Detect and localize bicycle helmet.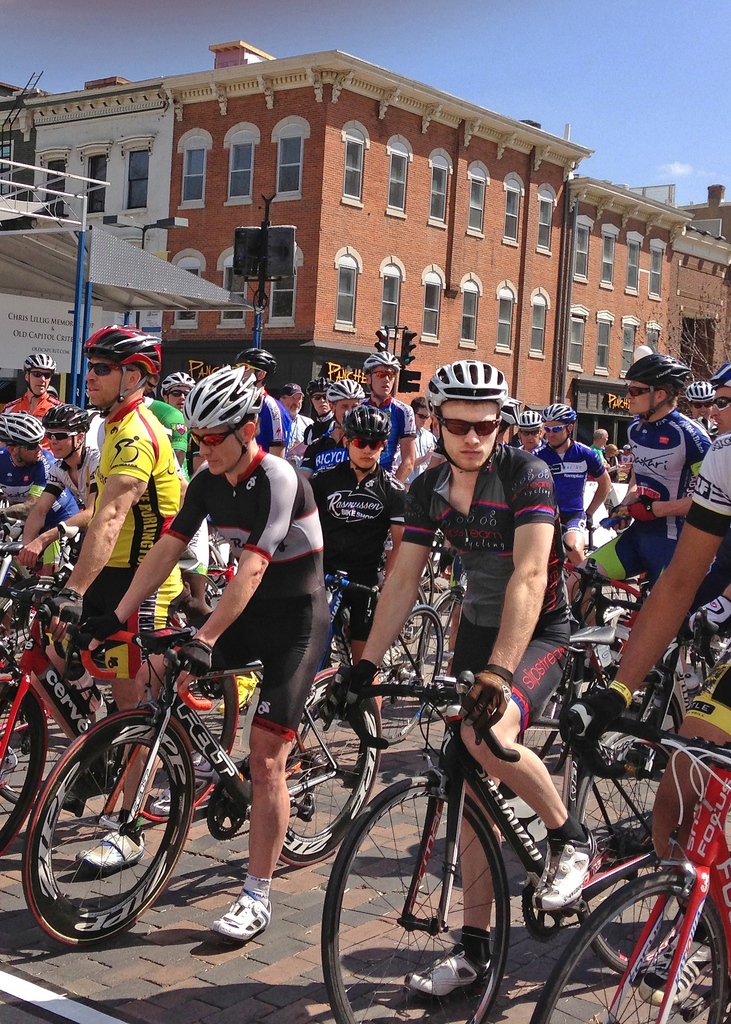
Localized at [left=20, top=348, right=60, bottom=372].
